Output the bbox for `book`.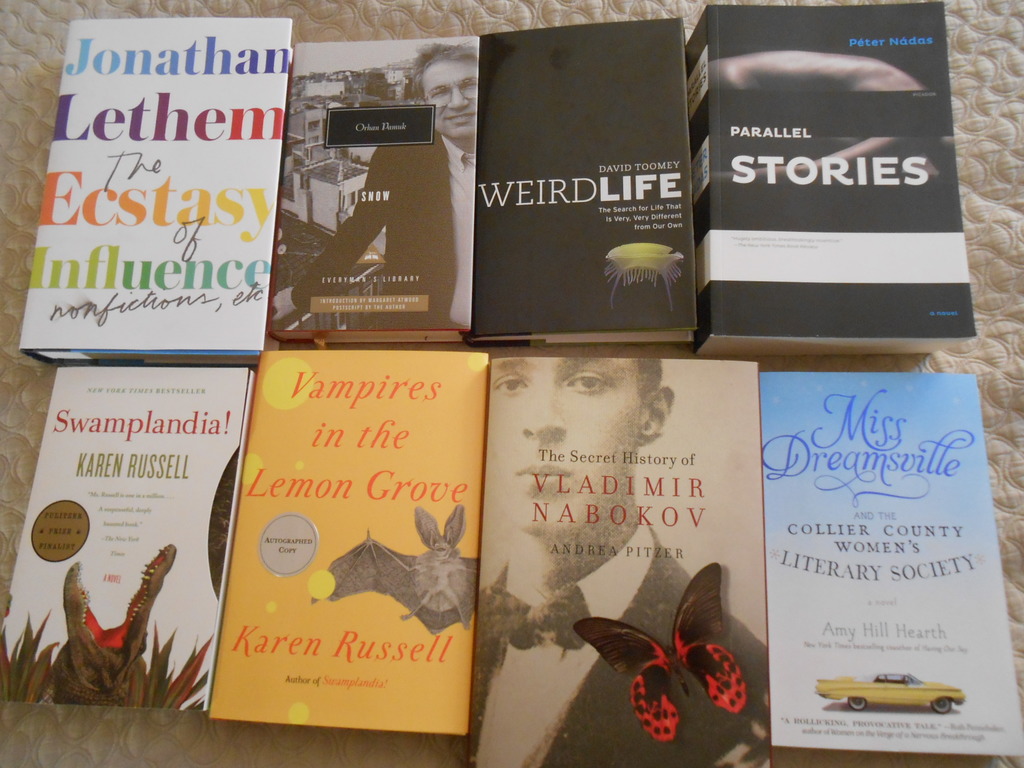
<bbox>760, 367, 1023, 748</bbox>.
